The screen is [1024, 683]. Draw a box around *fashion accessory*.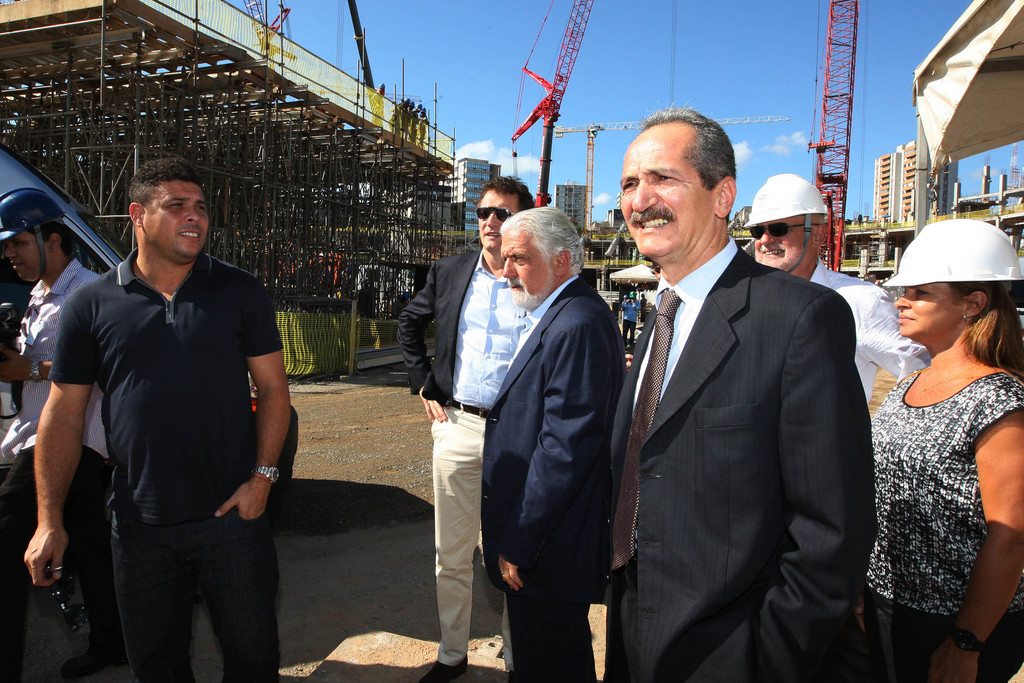
{"left": 604, "top": 286, "right": 686, "bottom": 575}.
